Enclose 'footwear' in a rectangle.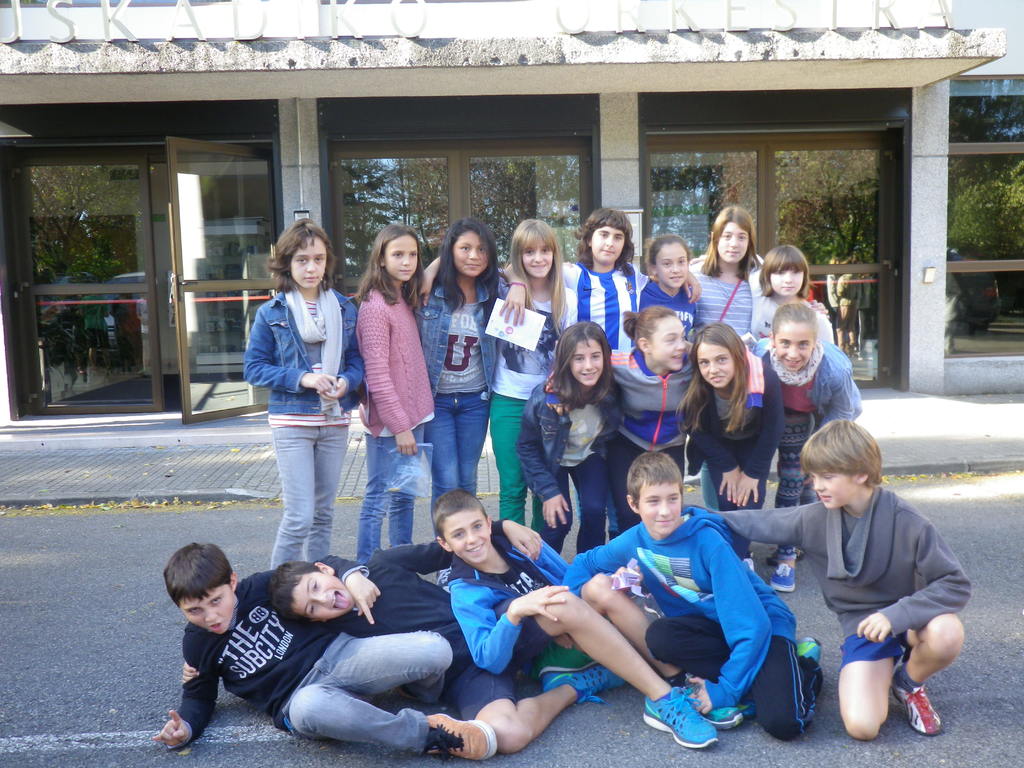
(x1=674, y1=678, x2=742, y2=728).
